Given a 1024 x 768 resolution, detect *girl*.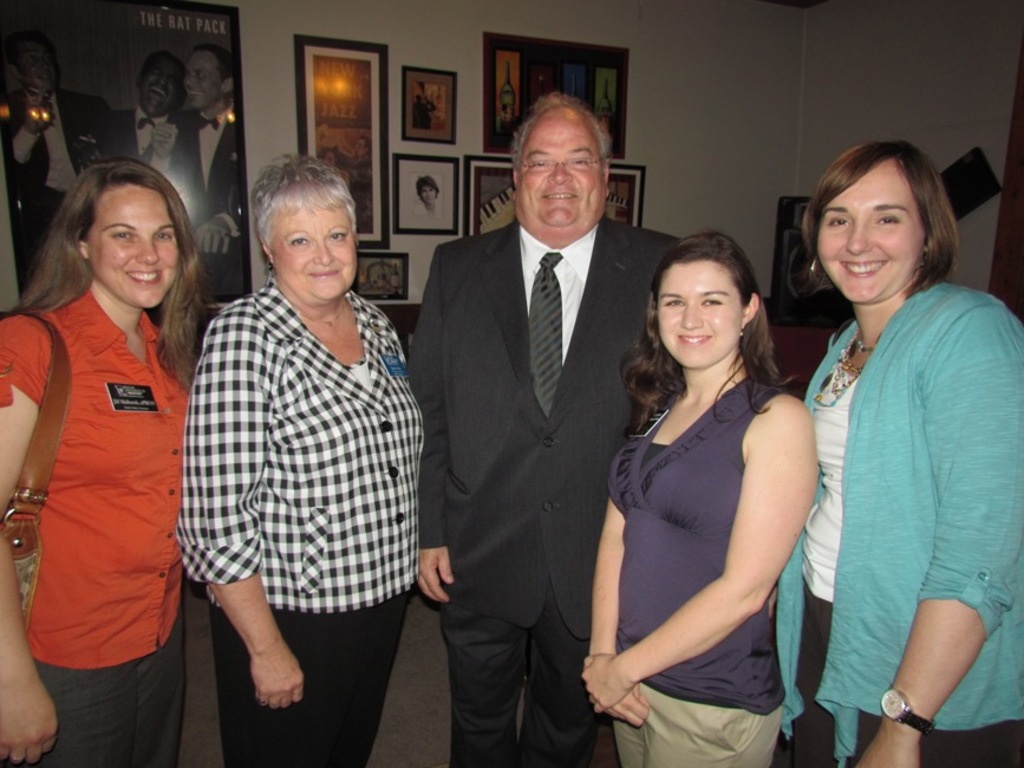
region(580, 228, 820, 767).
